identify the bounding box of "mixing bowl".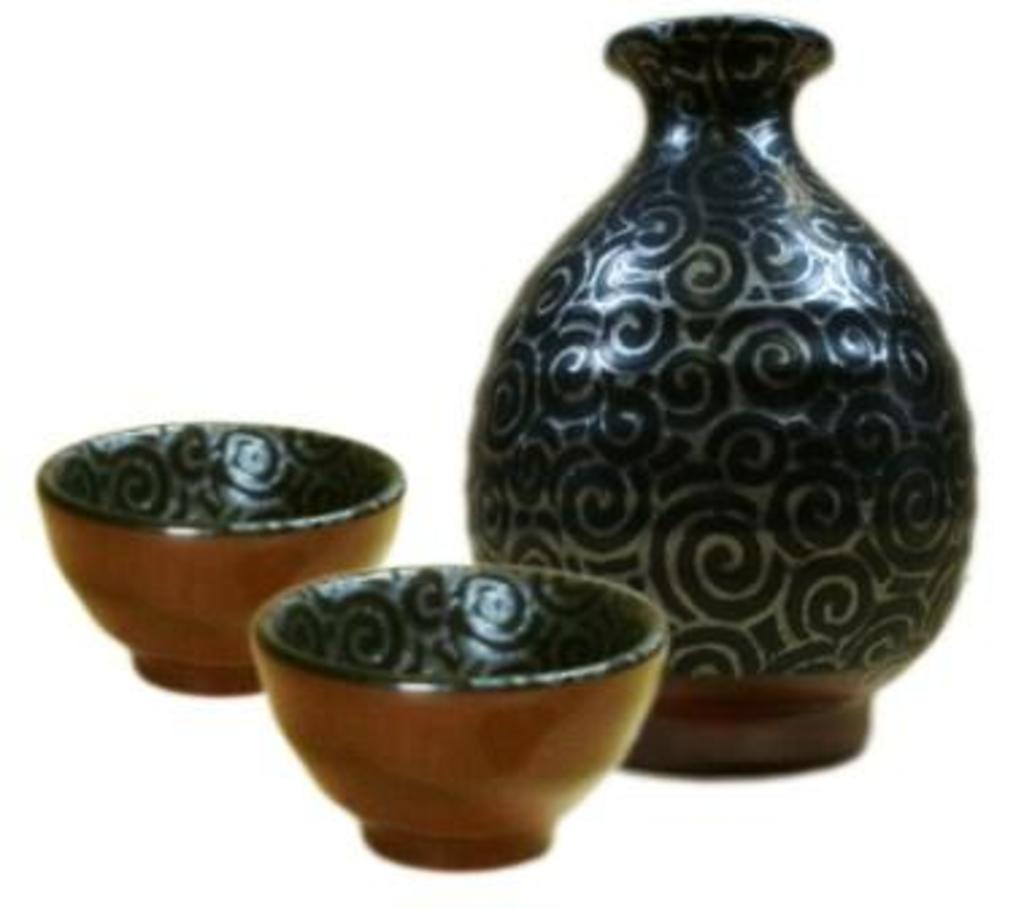
(16,430,432,689).
